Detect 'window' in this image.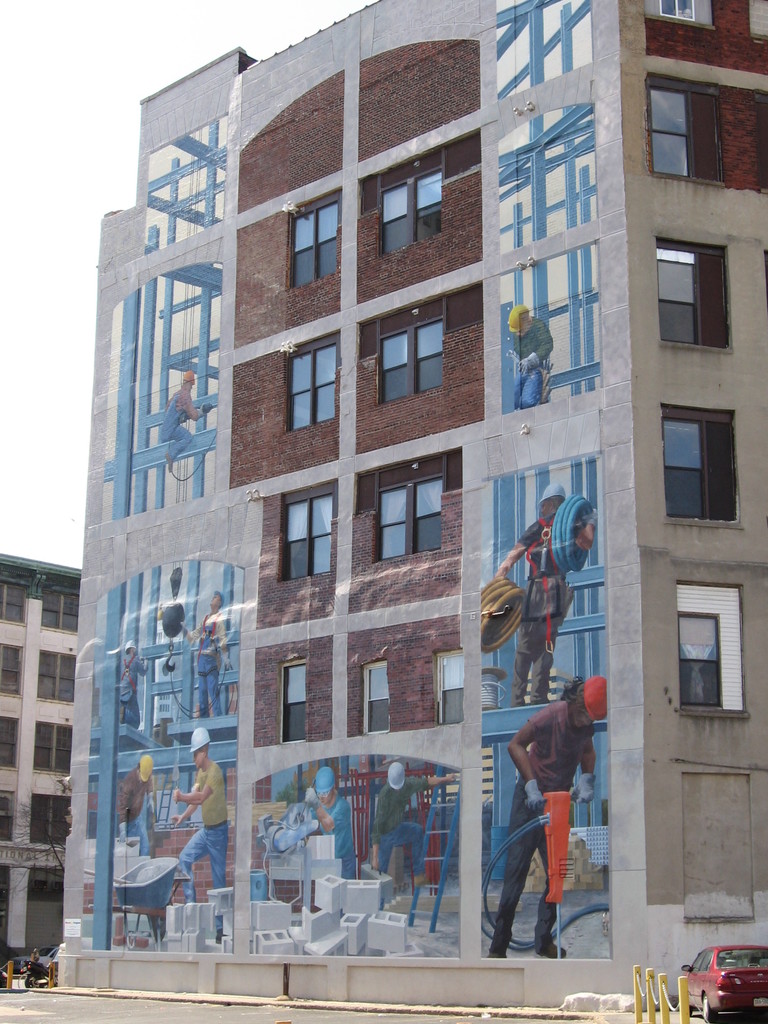
Detection: BBox(374, 456, 446, 568).
